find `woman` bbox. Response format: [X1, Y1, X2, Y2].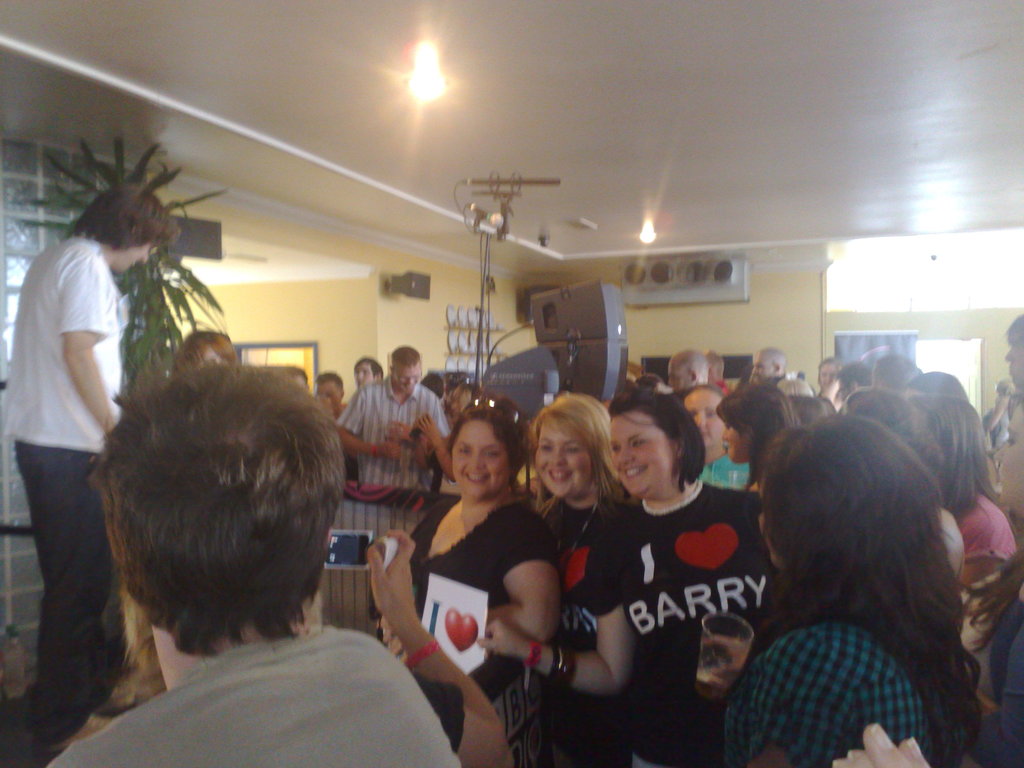
[486, 371, 788, 767].
